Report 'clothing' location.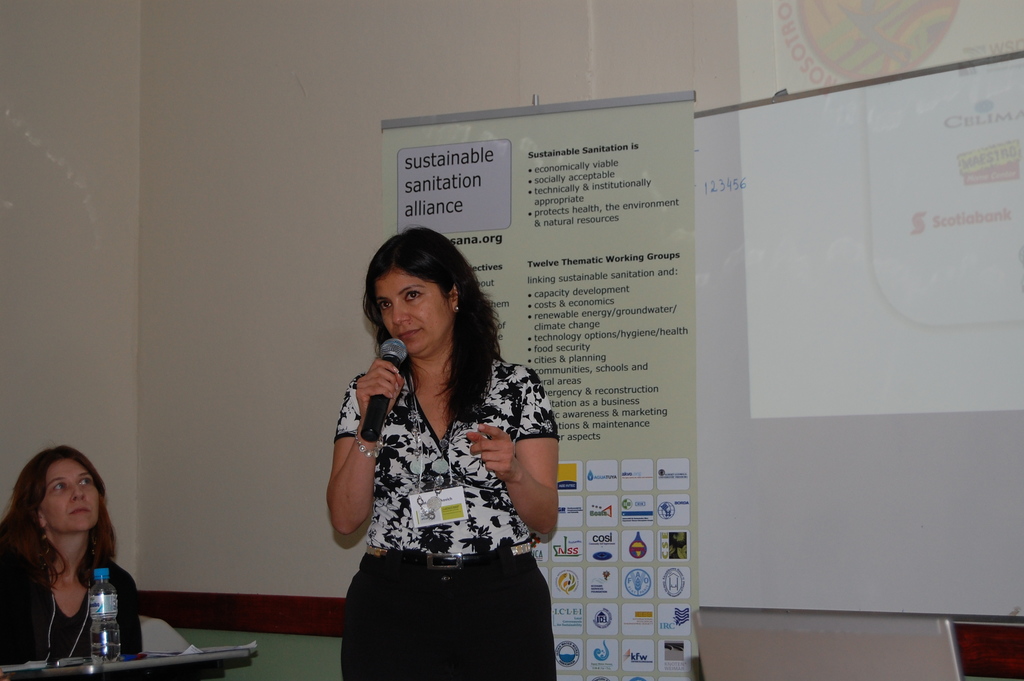
Report: <bbox>0, 548, 149, 650</bbox>.
